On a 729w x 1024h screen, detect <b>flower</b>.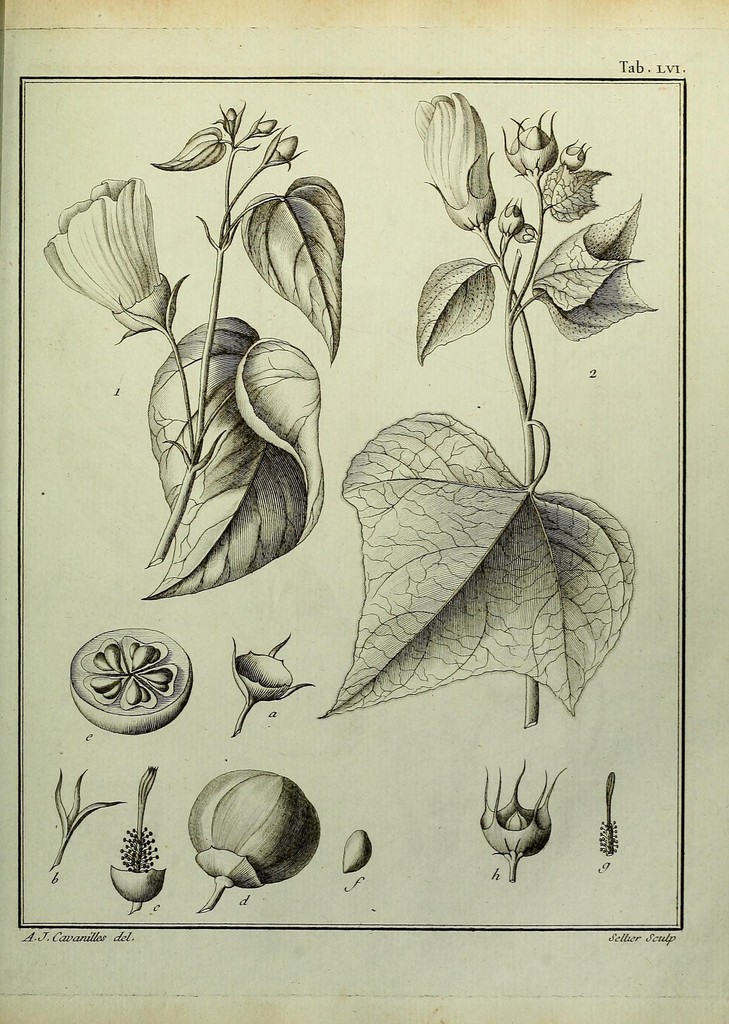
225, 625, 308, 708.
